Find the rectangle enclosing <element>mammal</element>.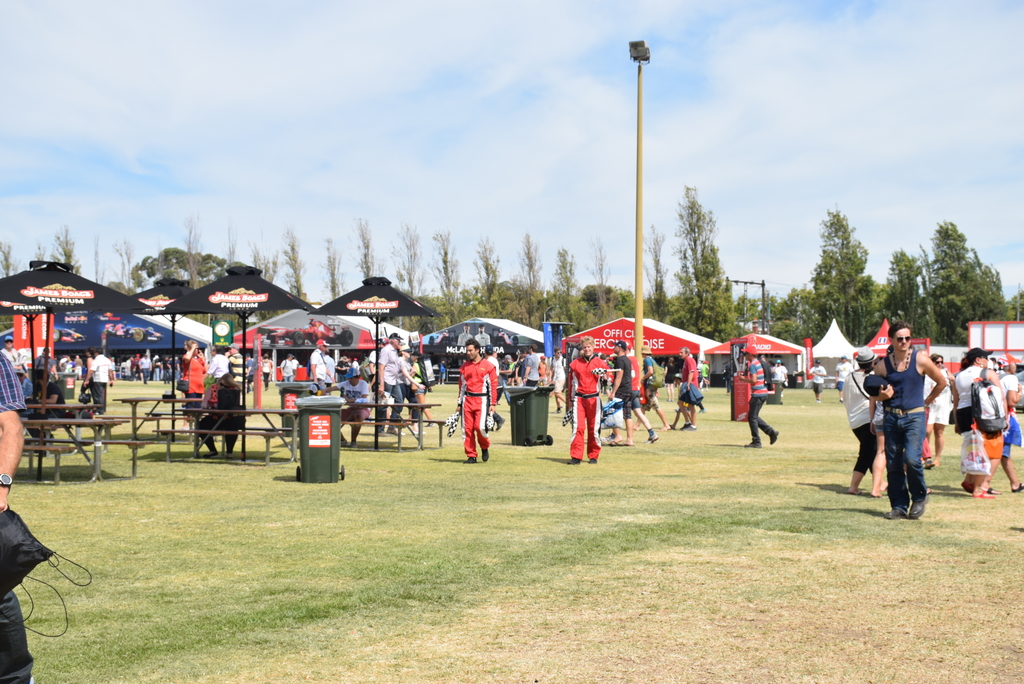
locate(307, 341, 333, 392).
